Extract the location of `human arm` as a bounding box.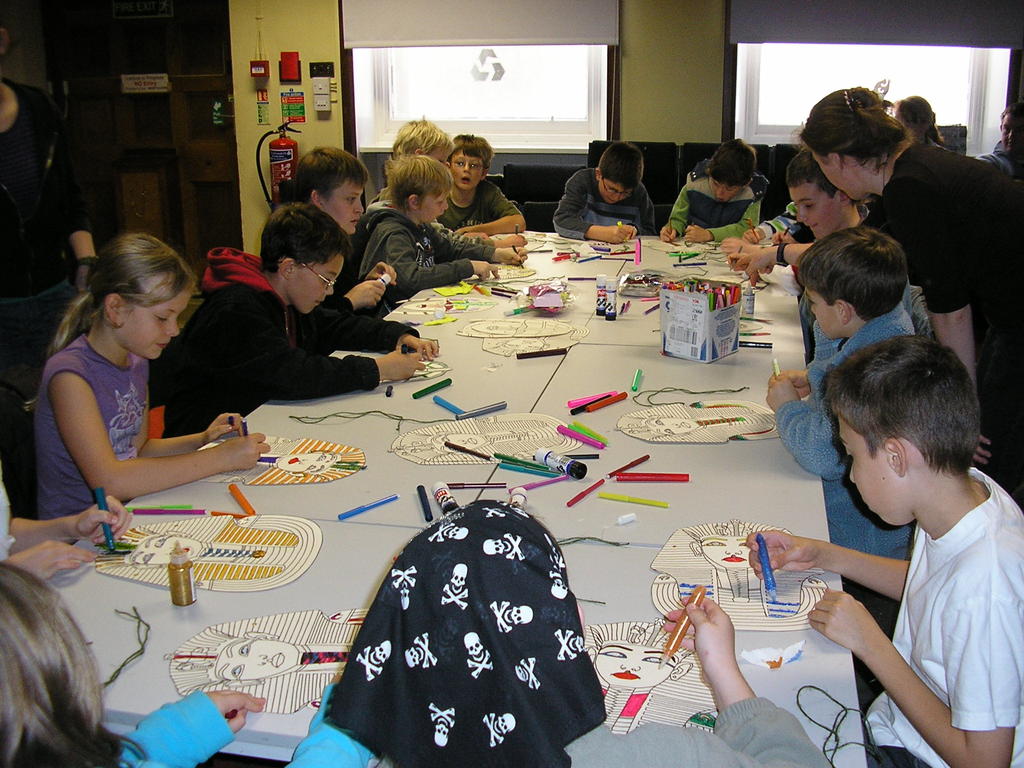
Rect(550, 186, 630, 234).
